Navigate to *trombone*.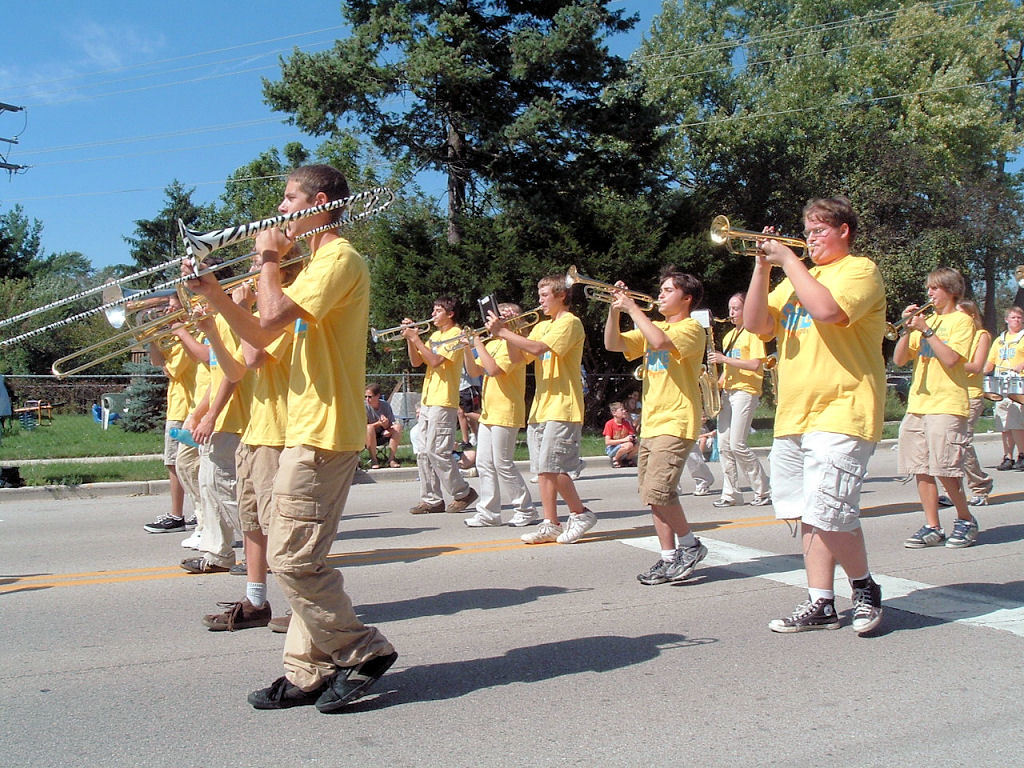
Navigation target: (47, 280, 250, 382).
